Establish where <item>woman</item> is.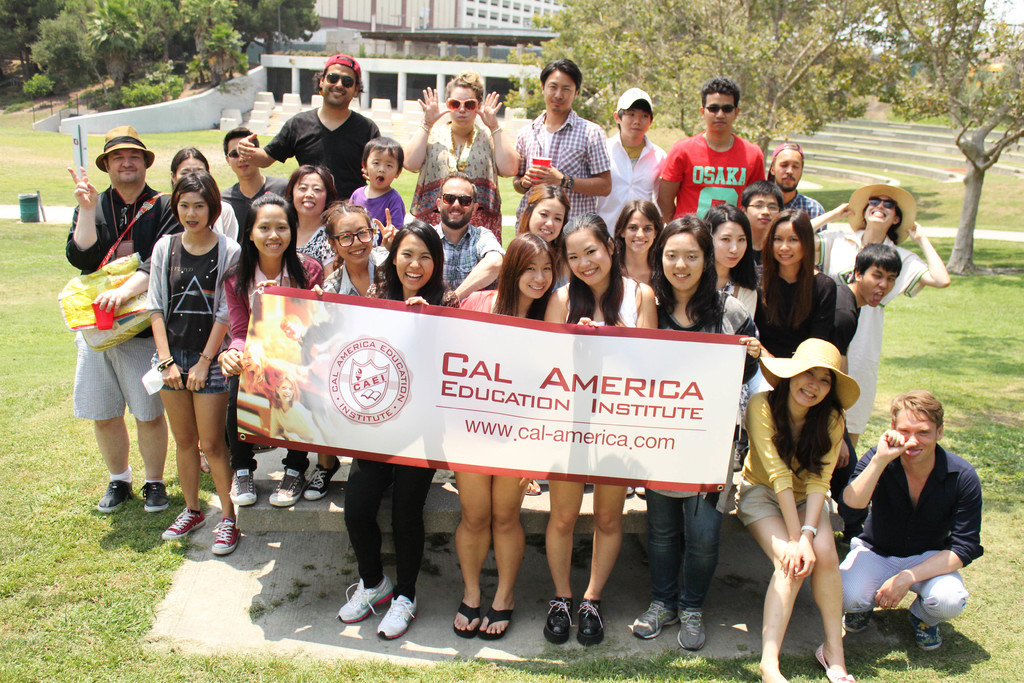
Established at crop(697, 208, 764, 336).
